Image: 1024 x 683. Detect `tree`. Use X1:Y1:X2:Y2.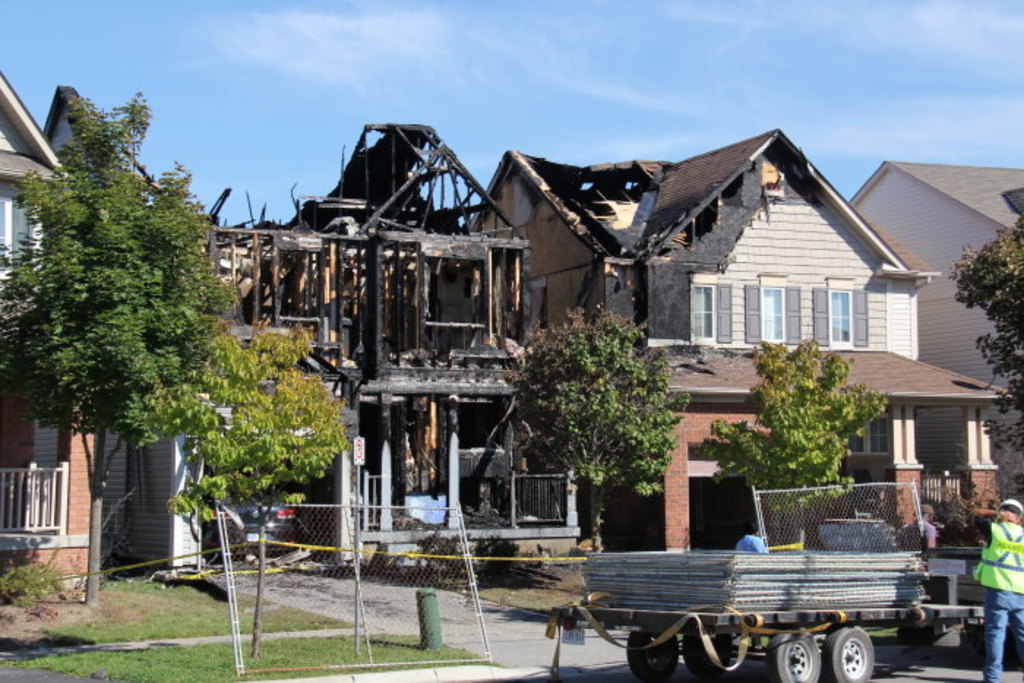
140:323:339:567.
